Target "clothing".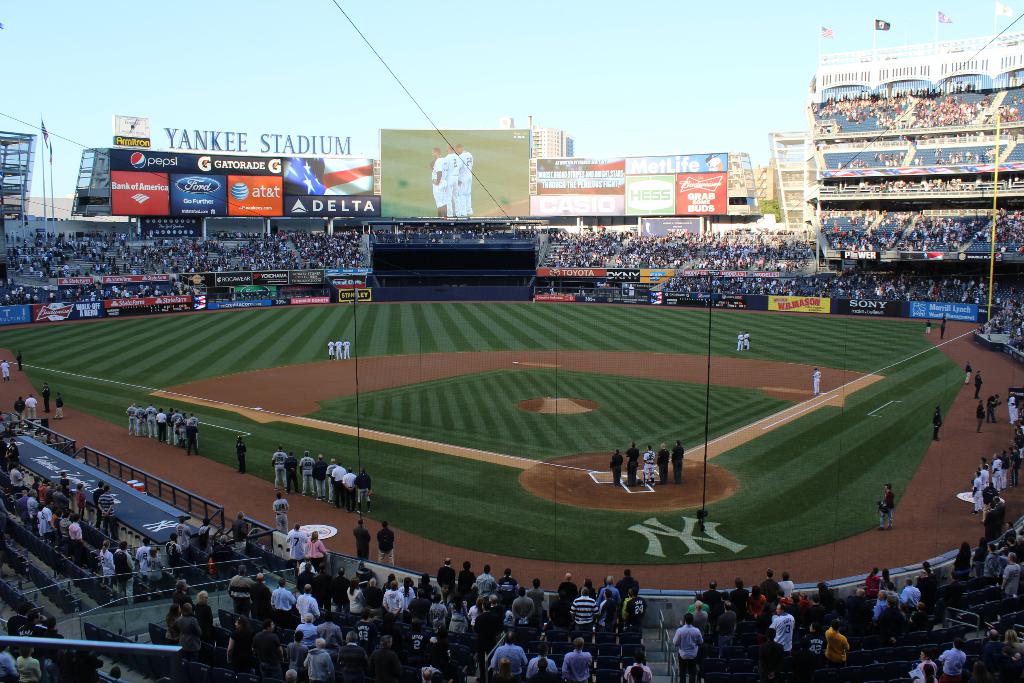
Target region: pyautogui.locateOnScreen(812, 372, 817, 394).
